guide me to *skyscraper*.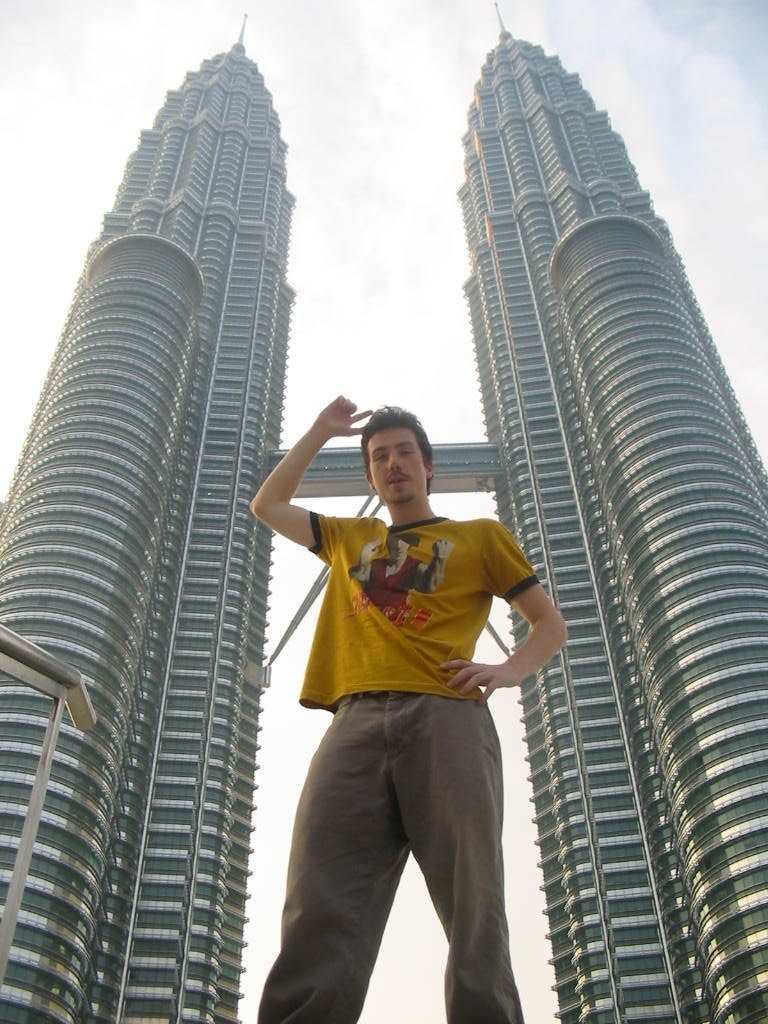
Guidance: (453, 10, 767, 1023).
